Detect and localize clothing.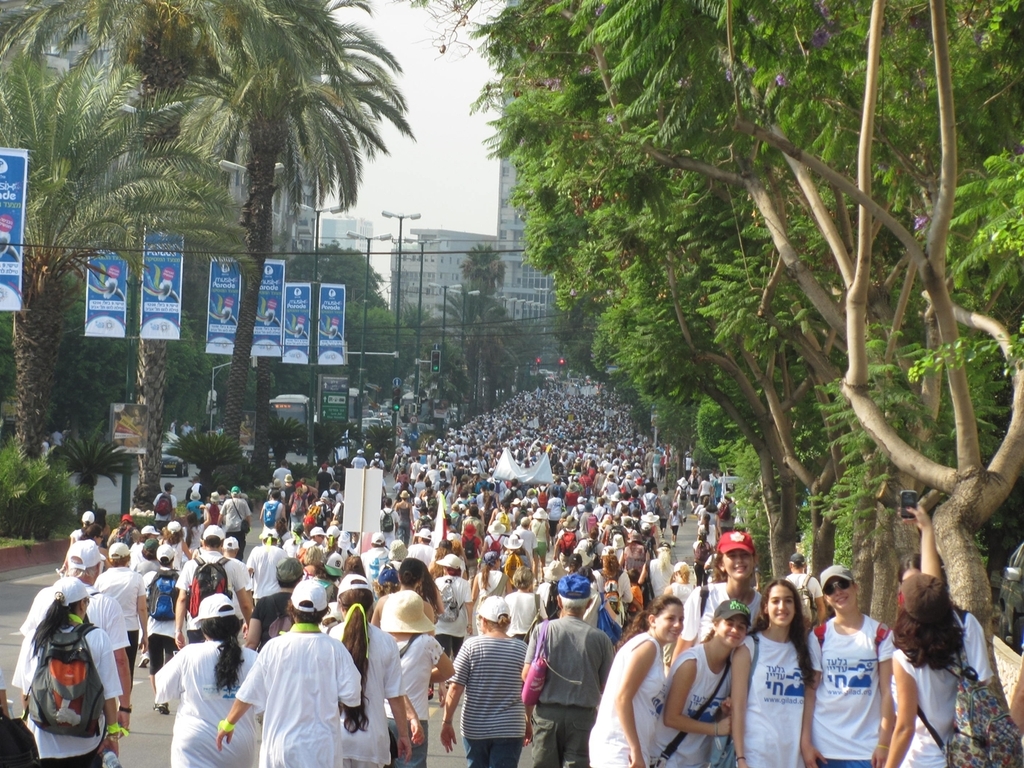
Localized at (382, 505, 395, 541).
